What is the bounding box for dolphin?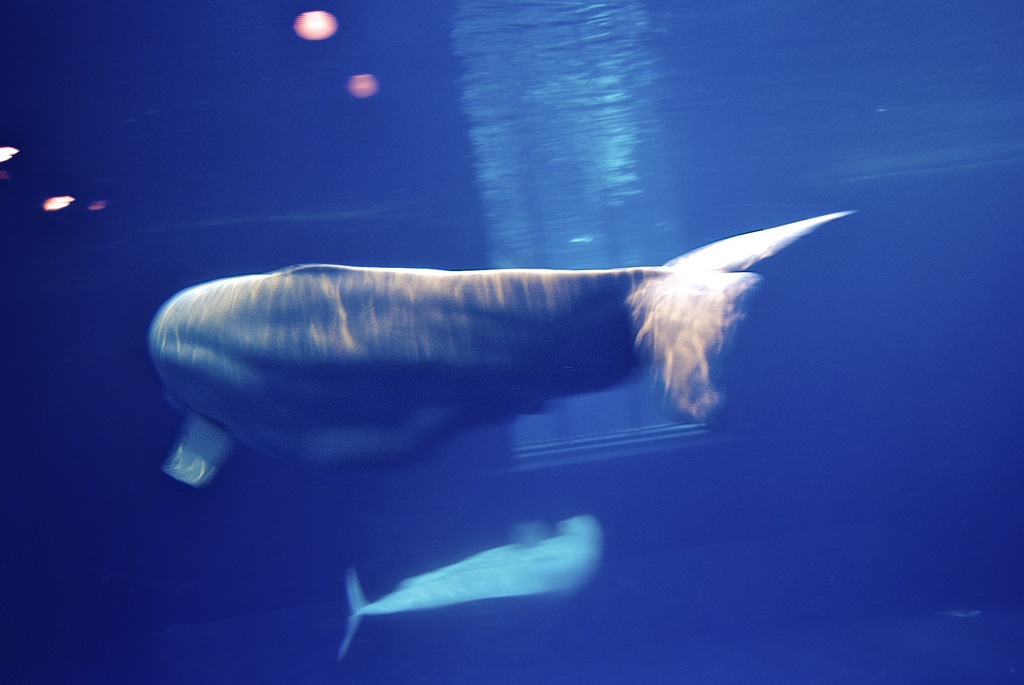
(339,509,605,665).
